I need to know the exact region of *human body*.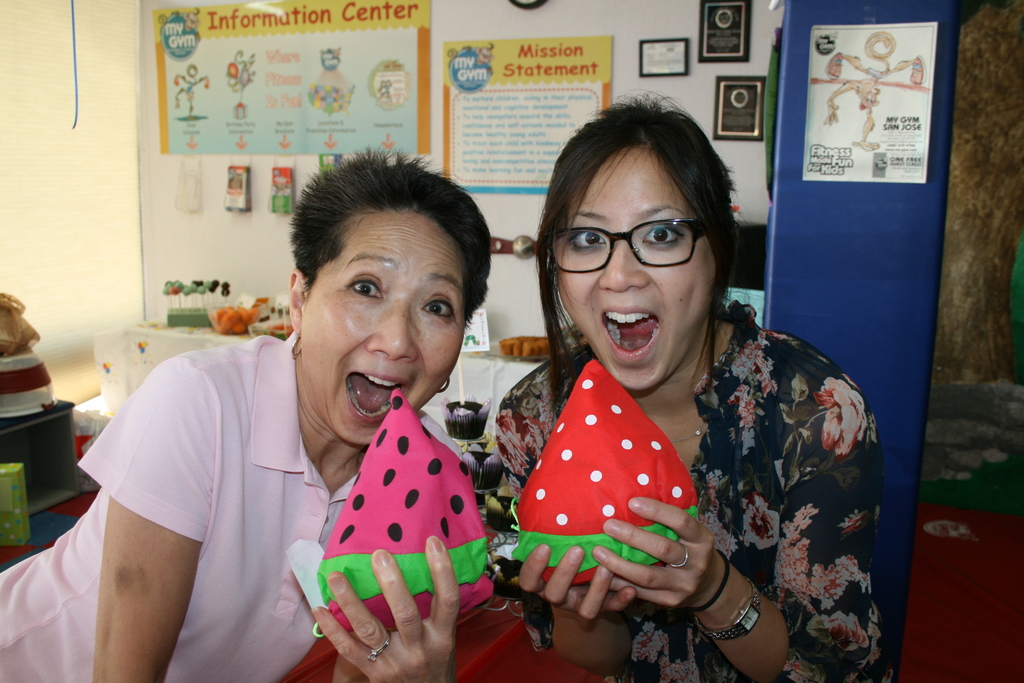
Region: crop(472, 151, 879, 680).
